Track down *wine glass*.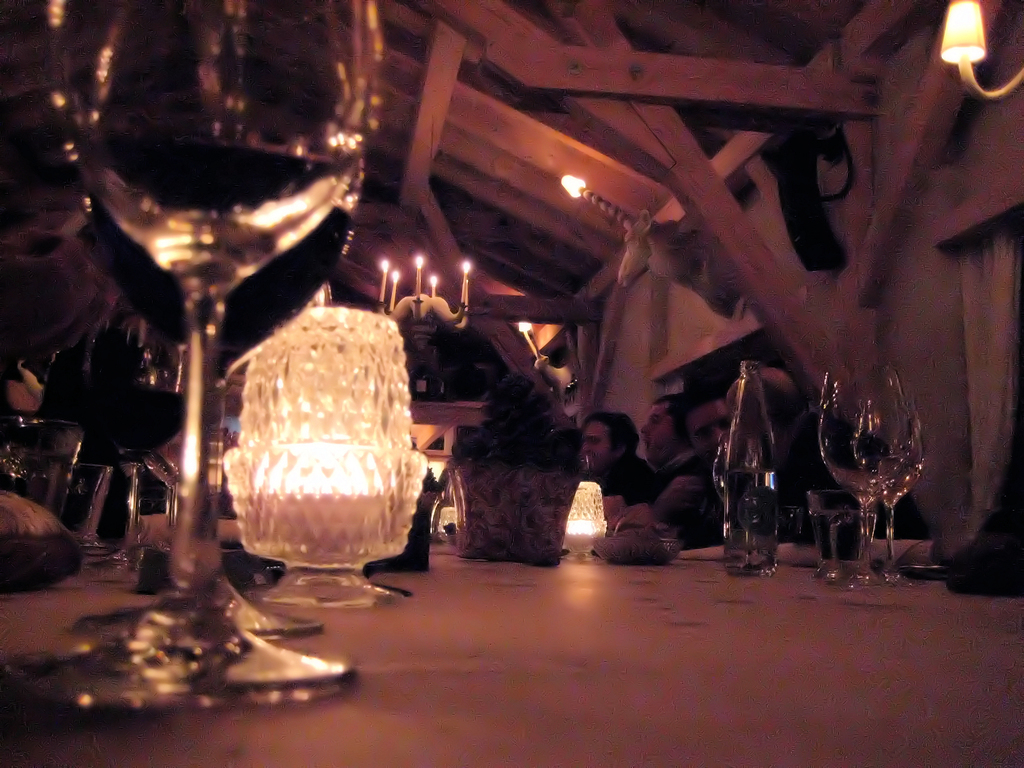
Tracked to BBox(858, 408, 926, 585).
